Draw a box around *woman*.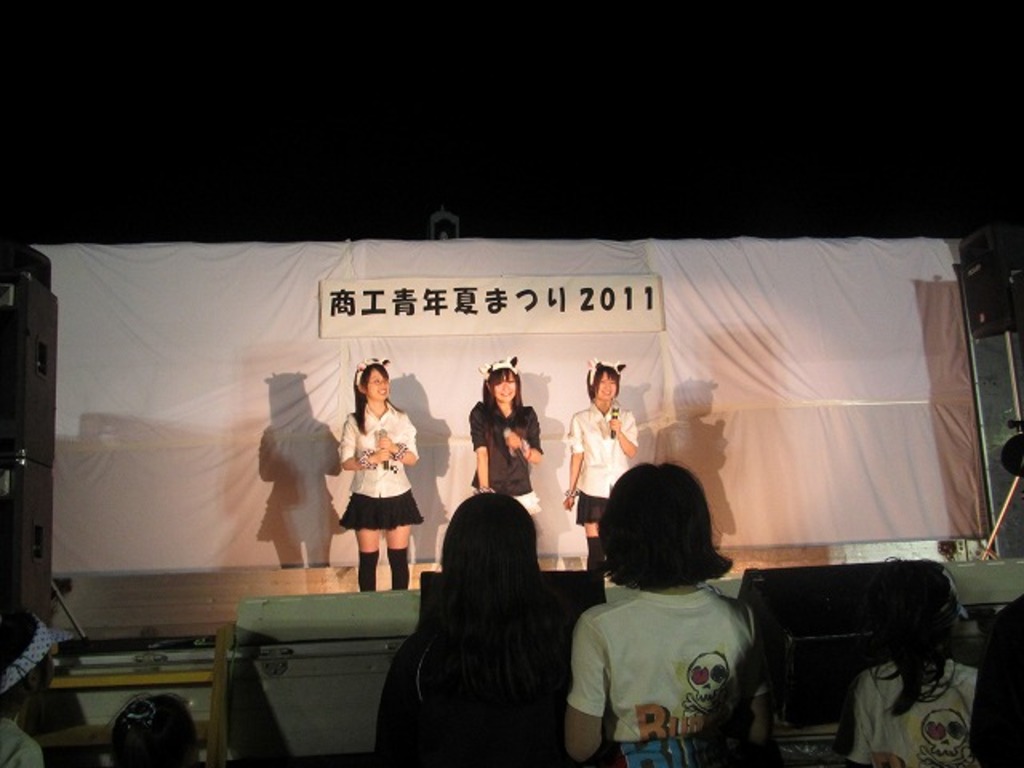
box(565, 459, 750, 766).
